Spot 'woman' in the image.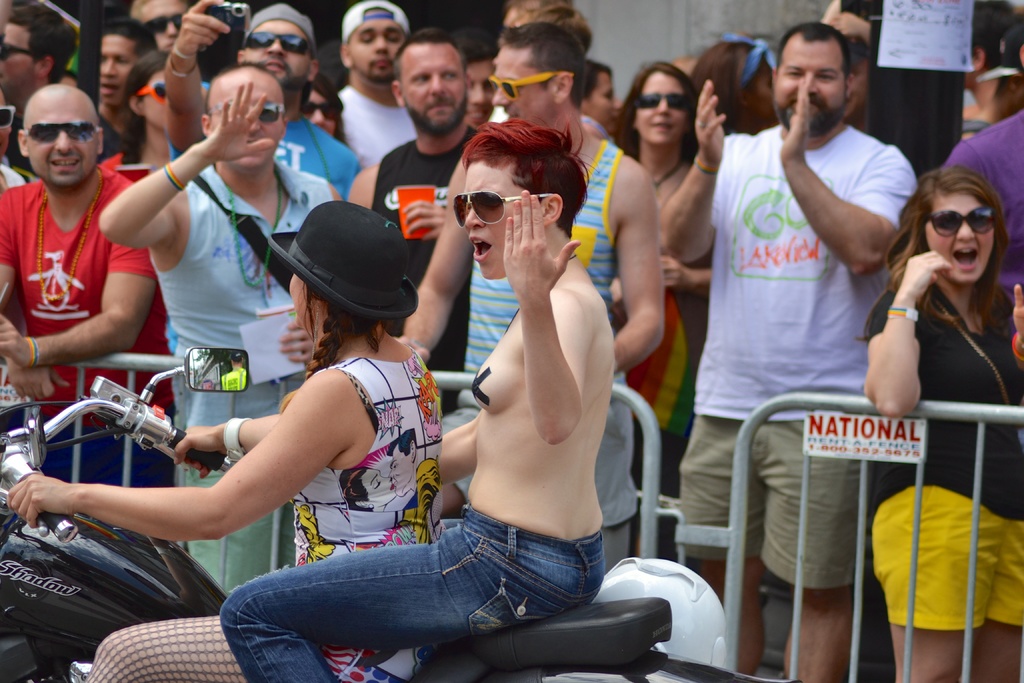
'woman' found at detection(100, 53, 166, 177).
